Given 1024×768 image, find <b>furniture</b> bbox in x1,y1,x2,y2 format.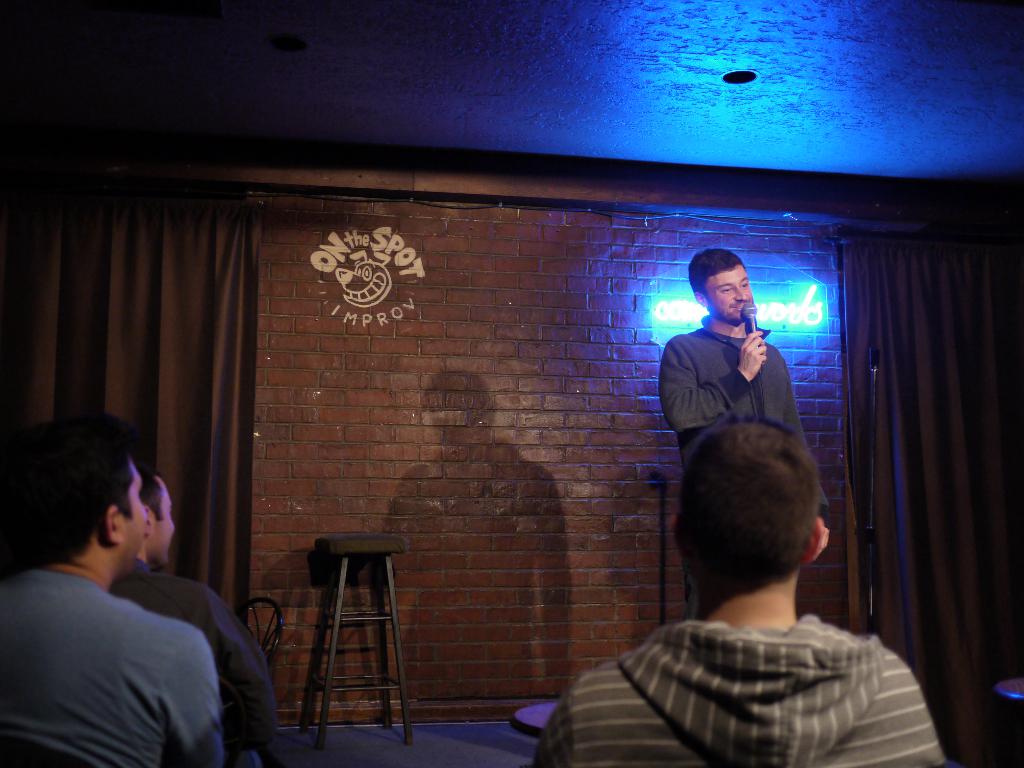
242,598,282,665.
